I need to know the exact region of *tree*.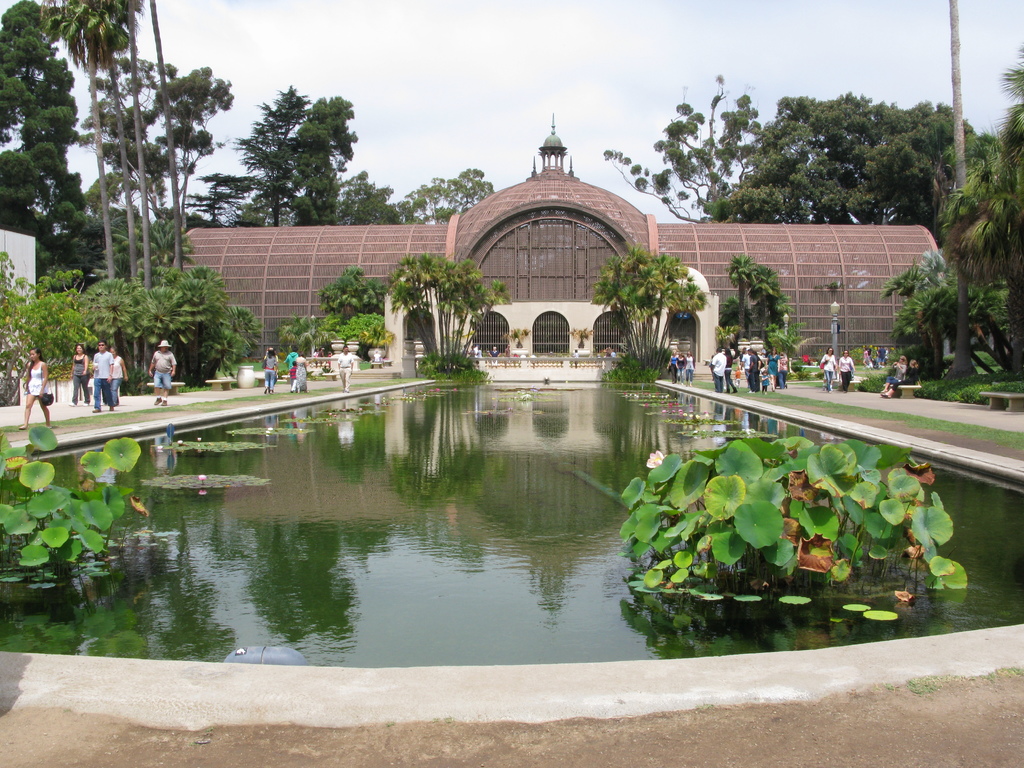
Region: 216/304/260/377.
